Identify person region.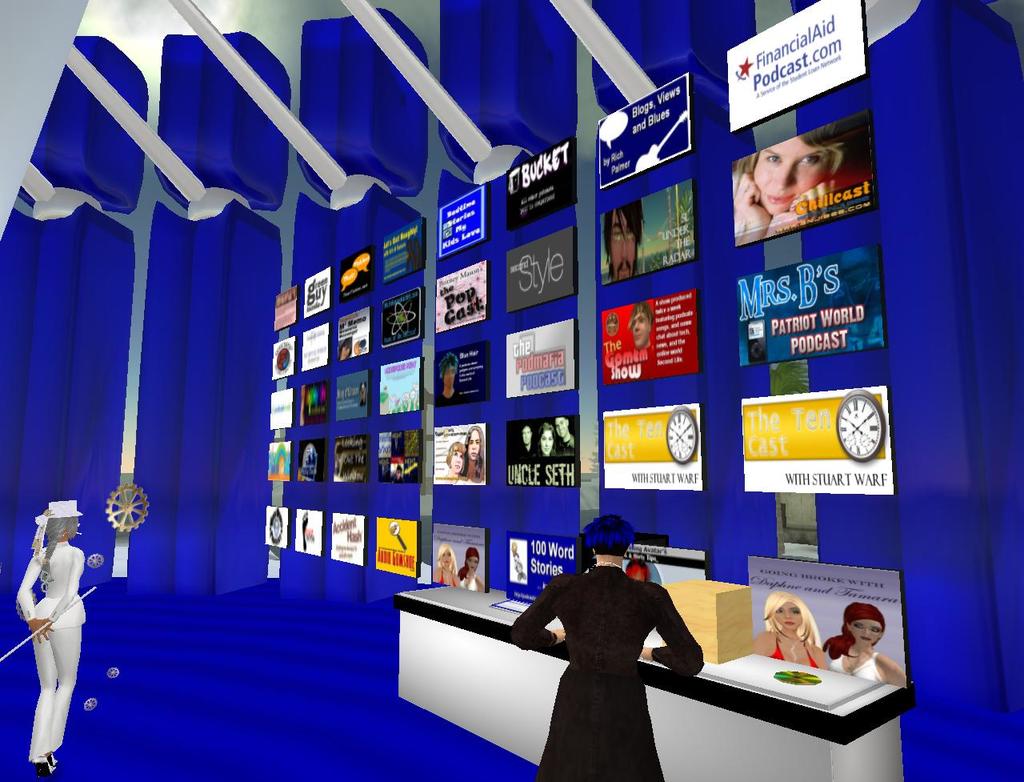
Region: crop(509, 515, 704, 781).
